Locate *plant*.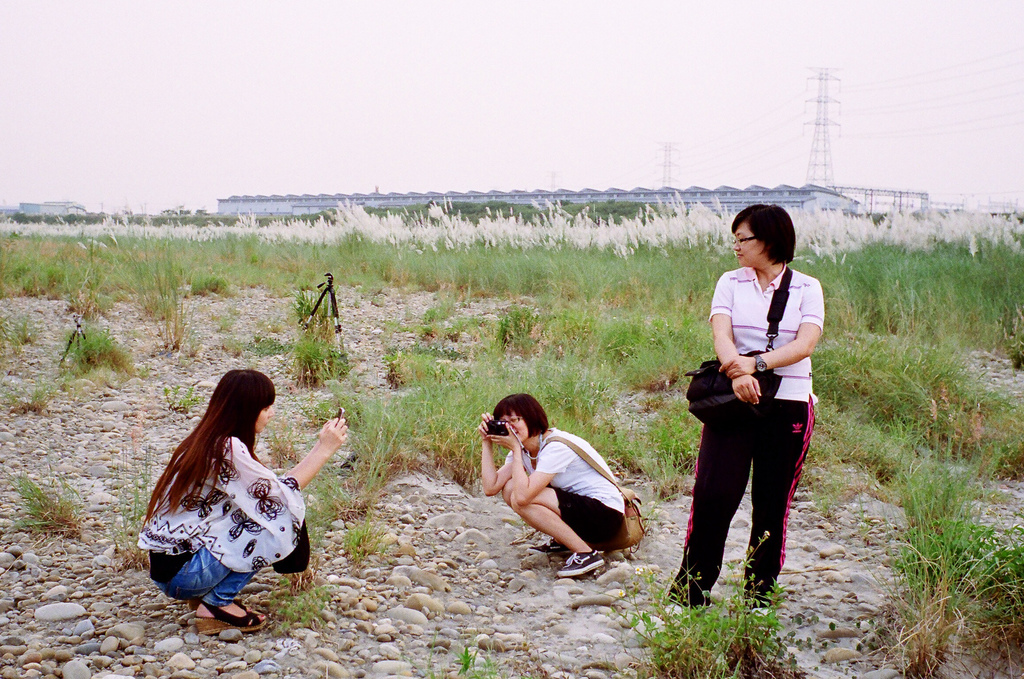
Bounding box: [left=0, top=222, right=109, bottom=301].
